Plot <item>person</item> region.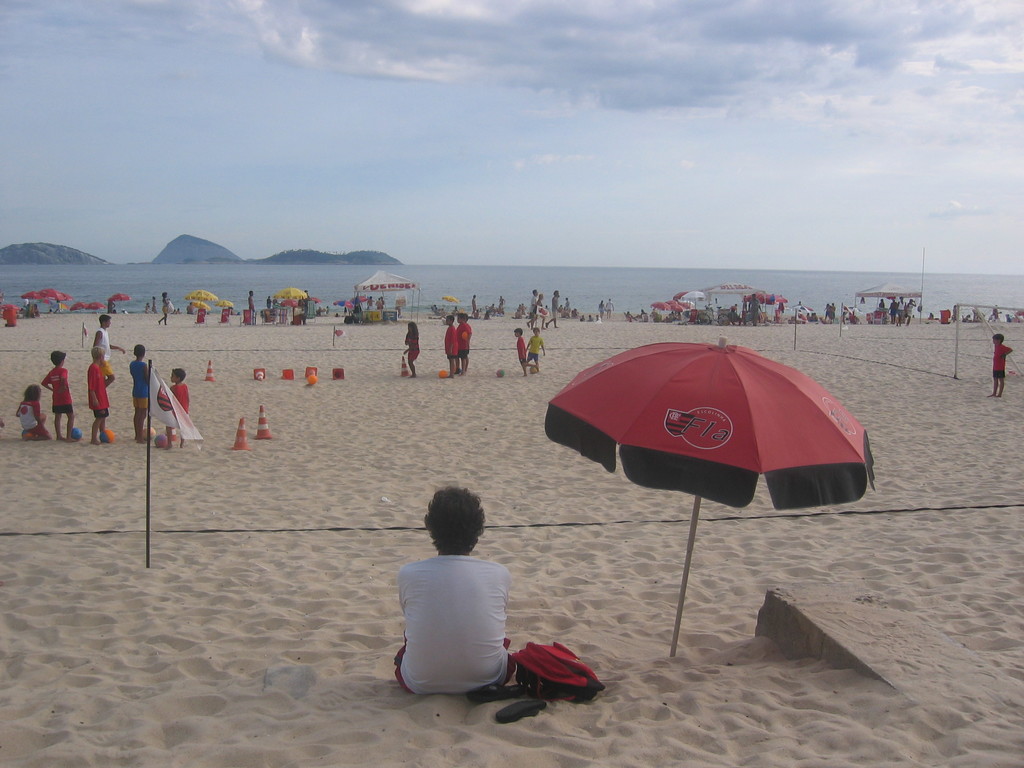
Plotted at 158/292/172/324.
